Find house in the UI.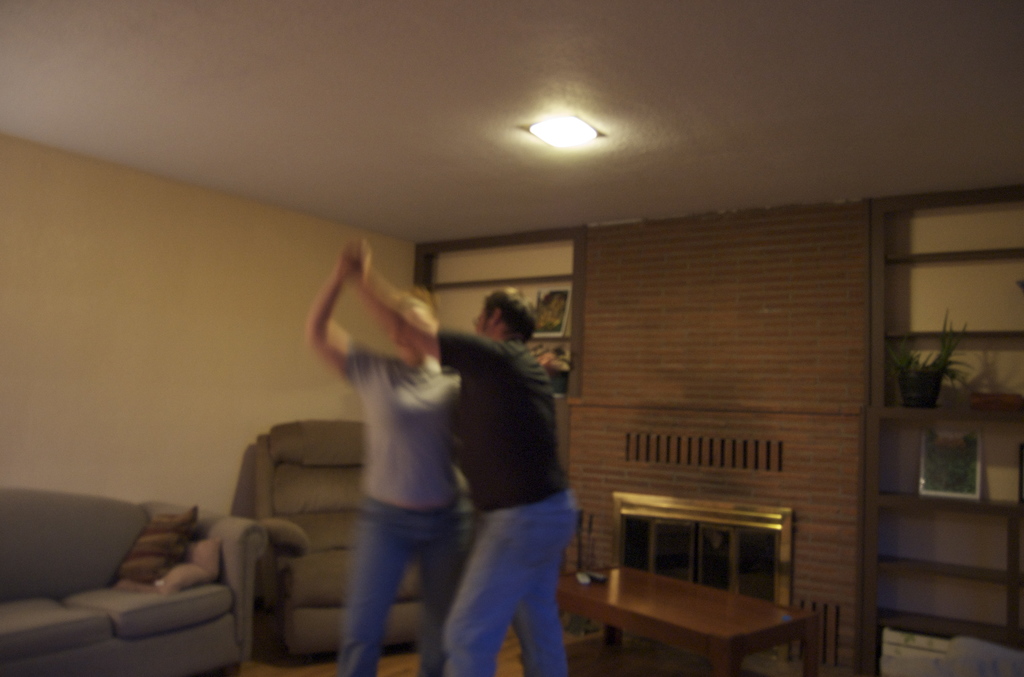
UI element at [0,0,1023,676].
